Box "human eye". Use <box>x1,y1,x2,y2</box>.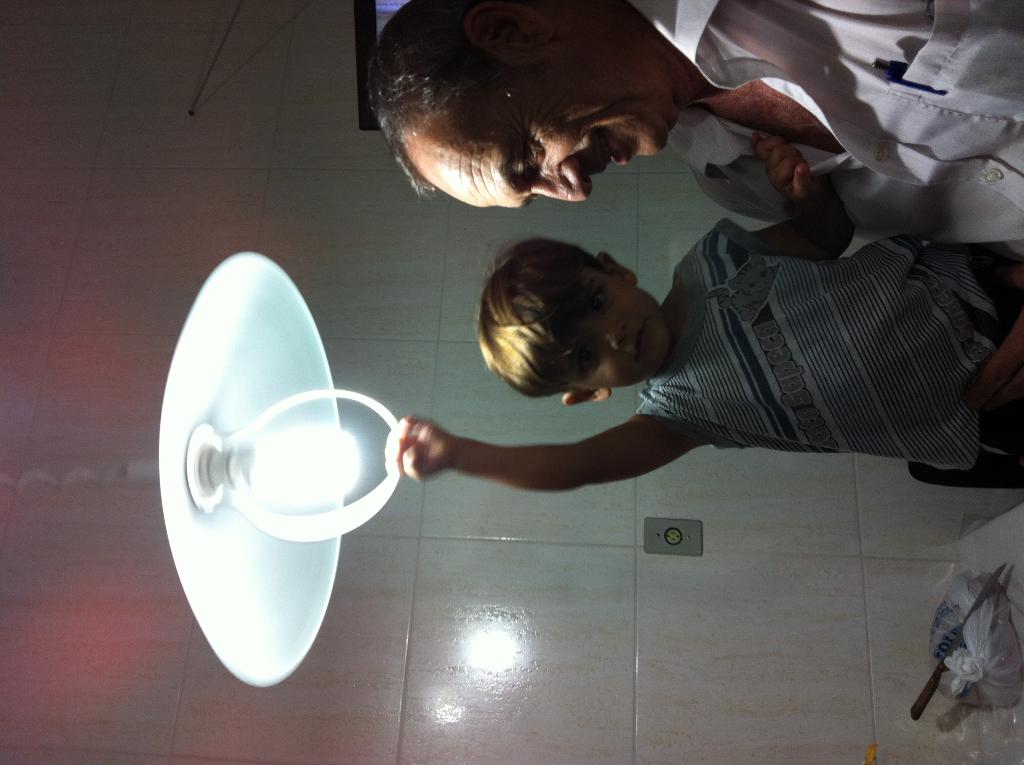
<box>569,343,598,374</box>.
